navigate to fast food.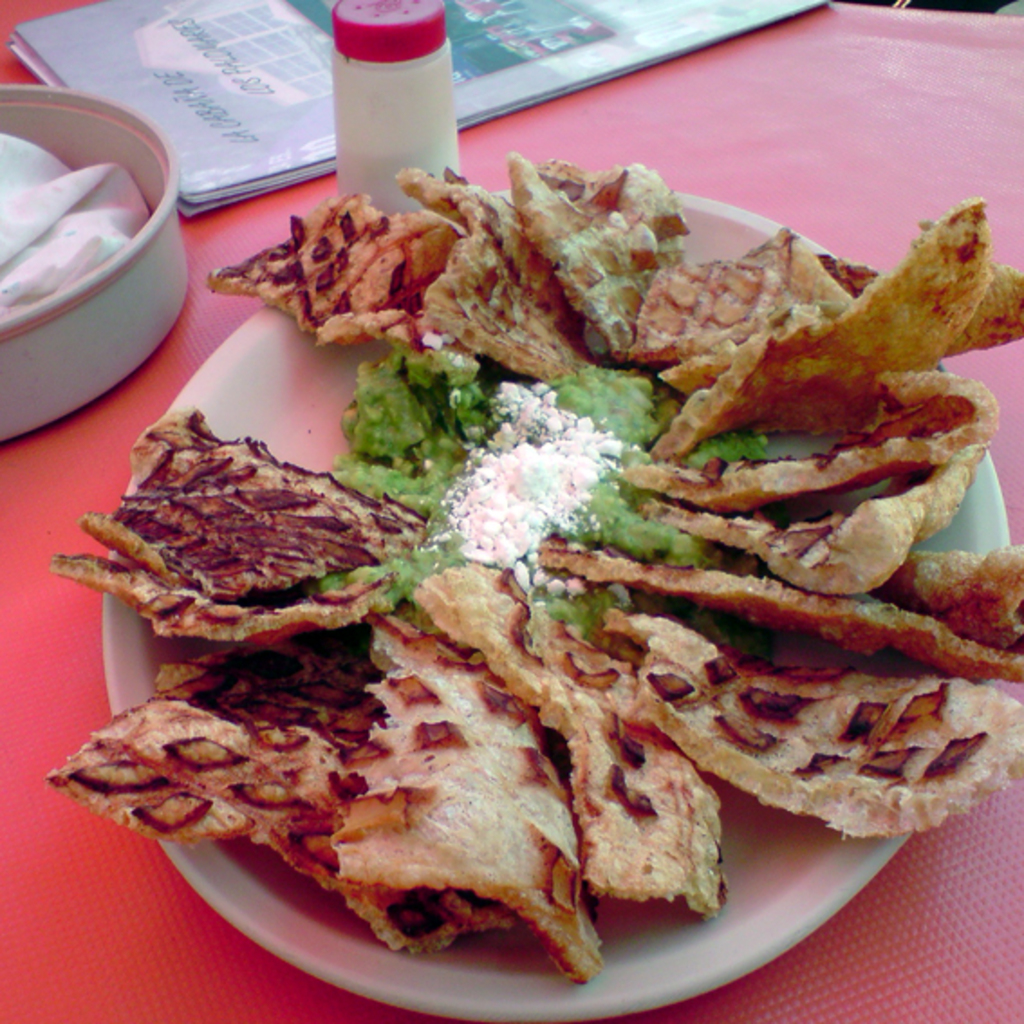
Navigation target: 38 164 1023 973.
